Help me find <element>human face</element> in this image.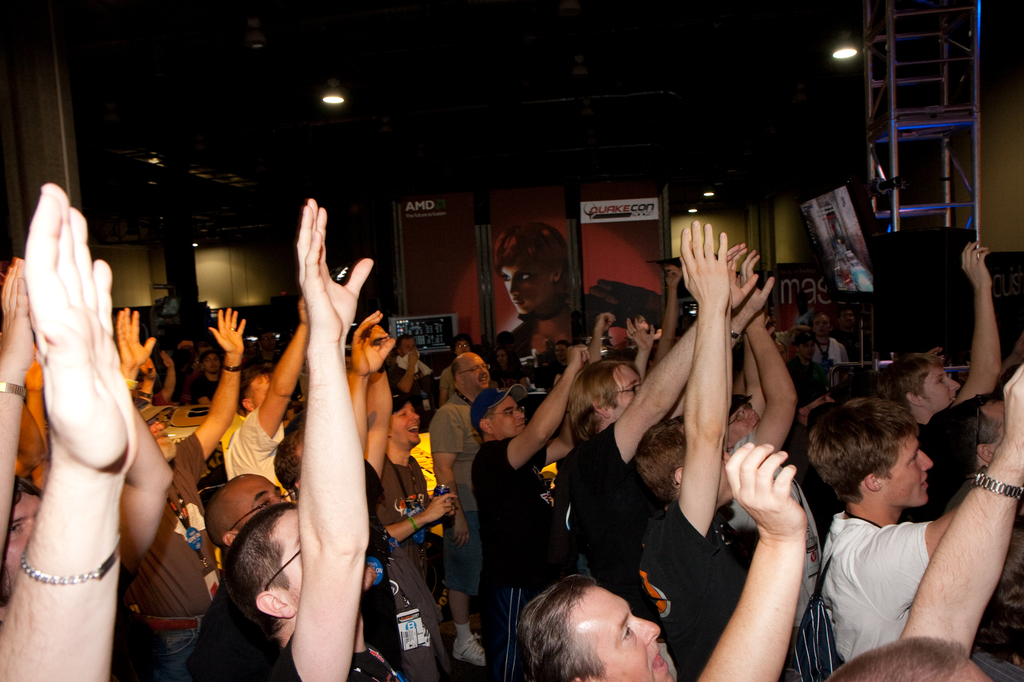
Found it: left=922, top=367, right=957, bottom=414.
